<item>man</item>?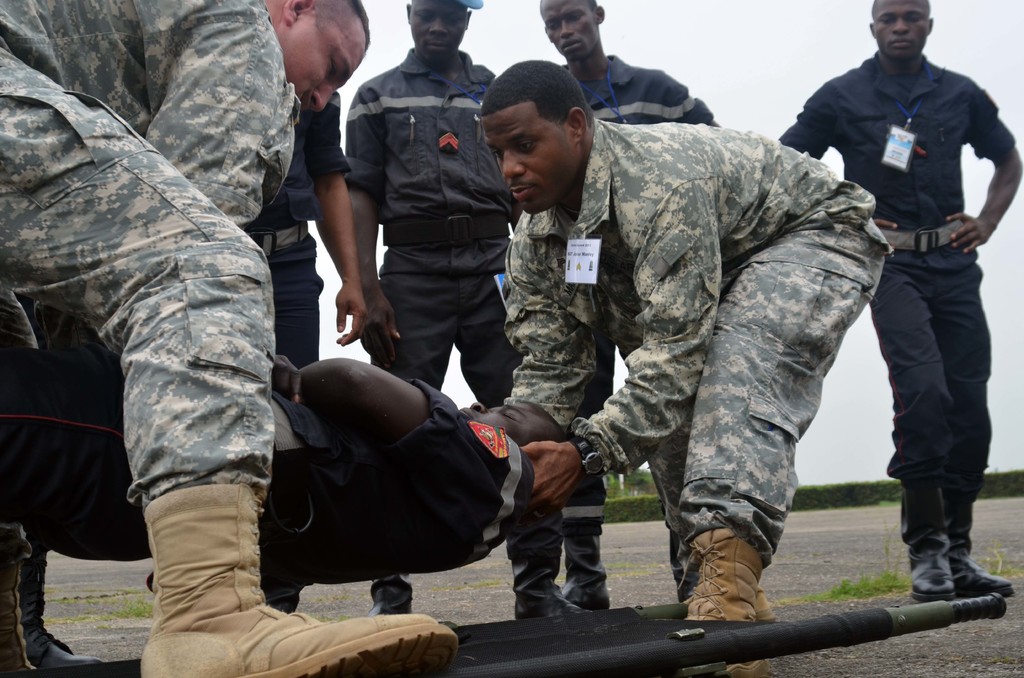
rect(519, 0, 726, 610)
